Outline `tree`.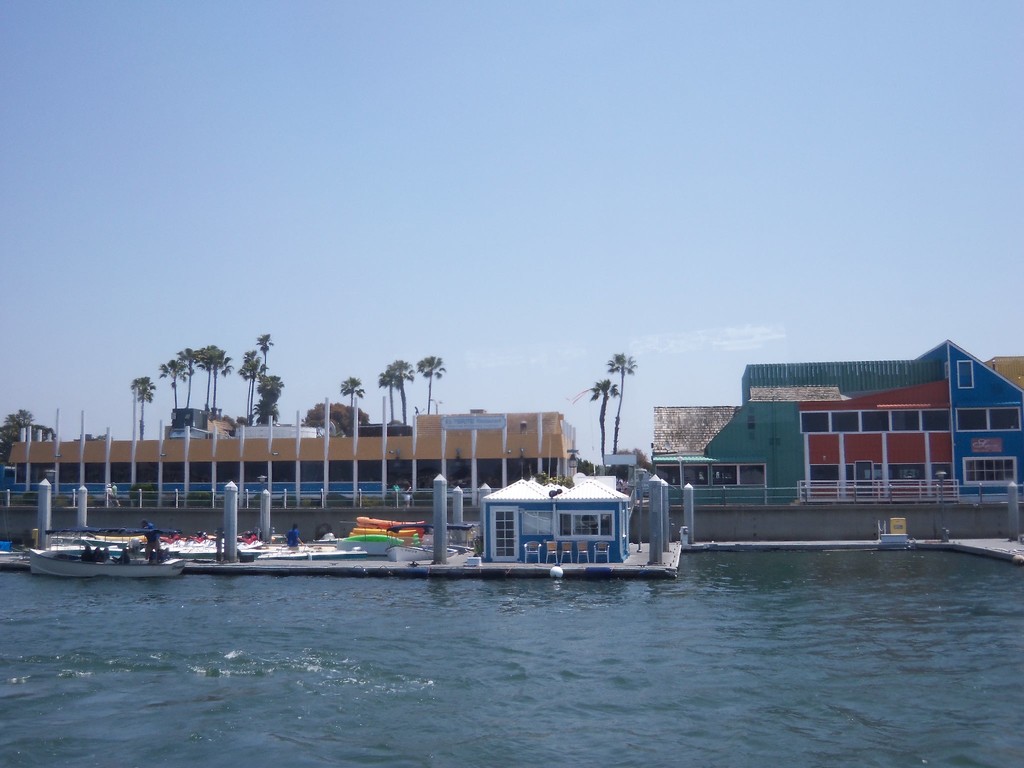
Outline: bbox=(388, 357, 417, 426).
